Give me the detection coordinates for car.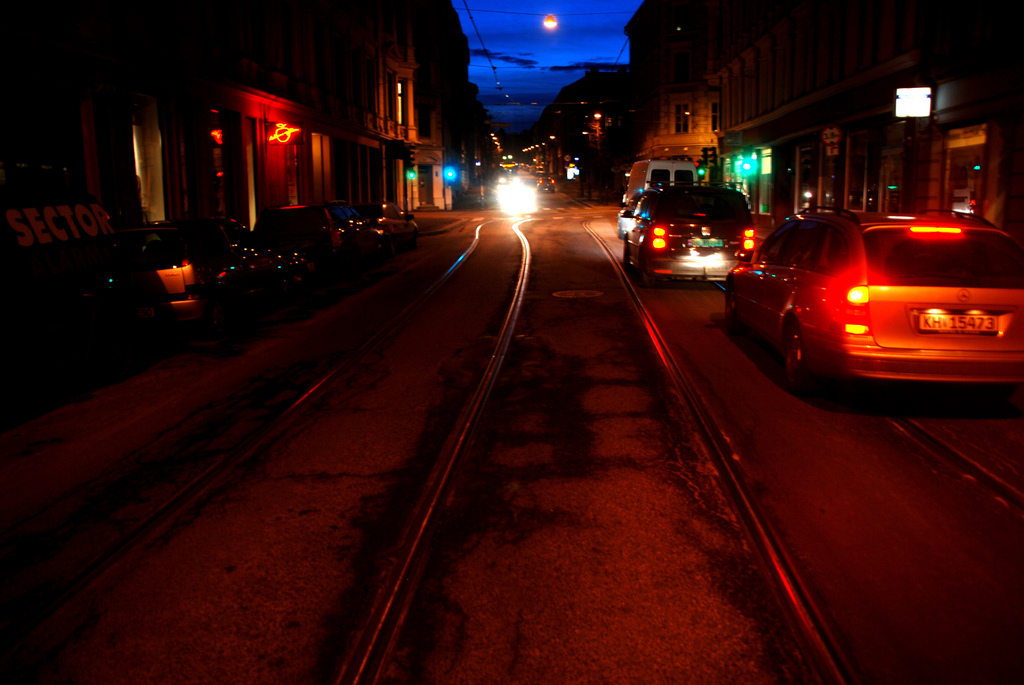
723, 207, 1023, 393.
